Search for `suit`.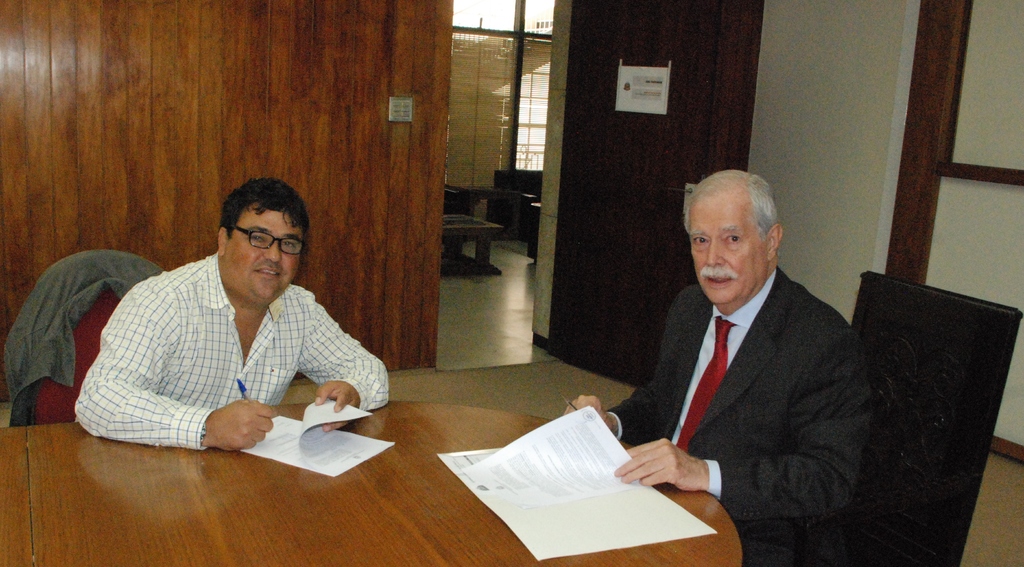
Found at x1=611, y1=271, x2=874, y2=563.
